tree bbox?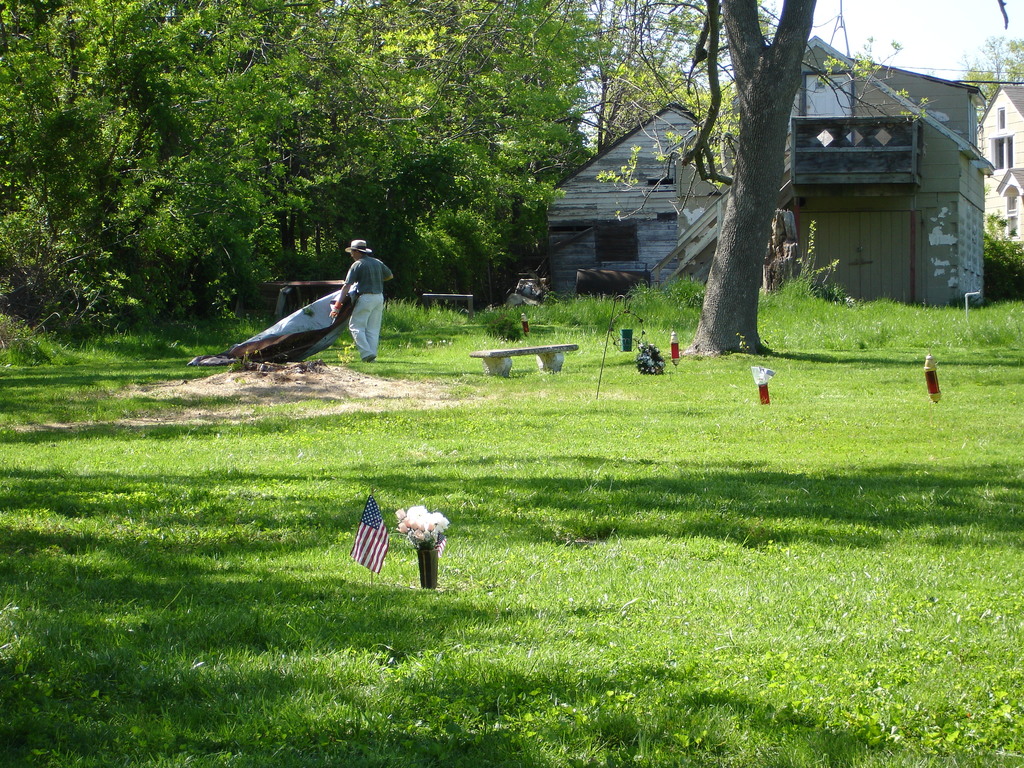
(955,33,1023,109)
